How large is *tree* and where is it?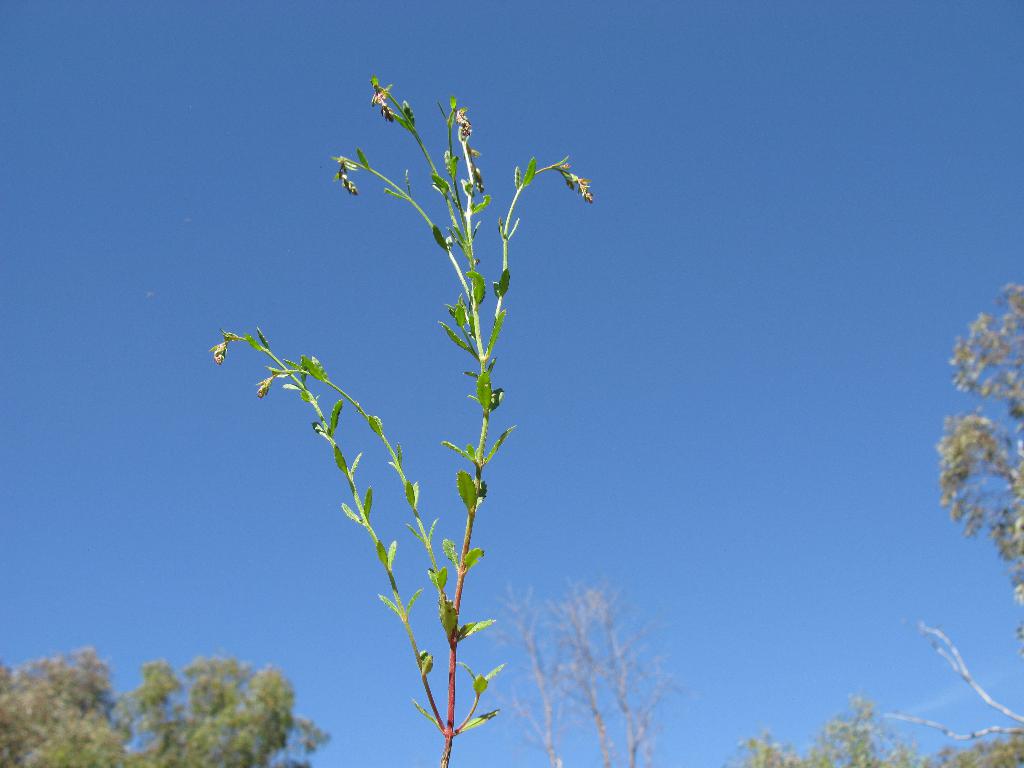
Bounding box: region(0, 639, 337, 767).
